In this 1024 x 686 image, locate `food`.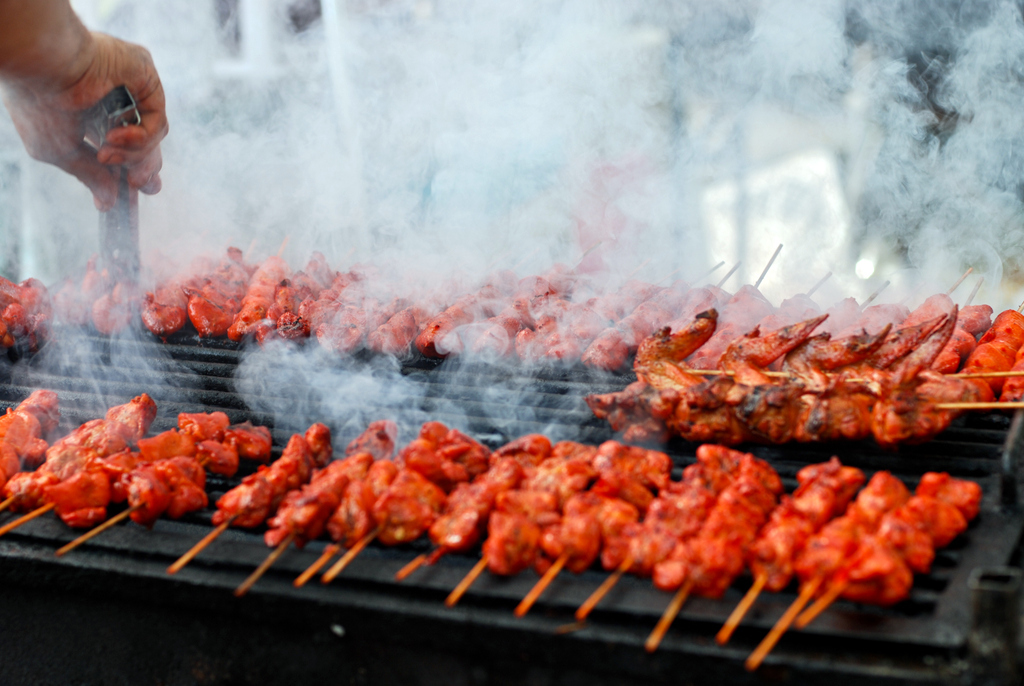
Bounding box: bbox(0, 233, 1023, 438).
